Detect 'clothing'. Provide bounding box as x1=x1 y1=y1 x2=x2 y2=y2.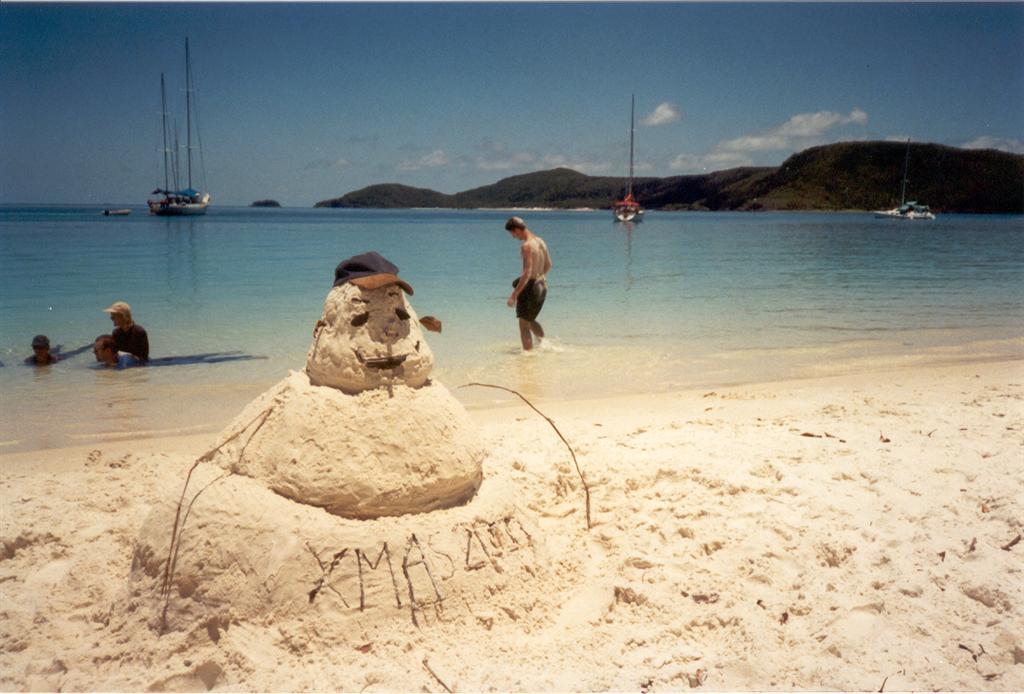
x1=110 y1=319 x2=154 y2=361.
